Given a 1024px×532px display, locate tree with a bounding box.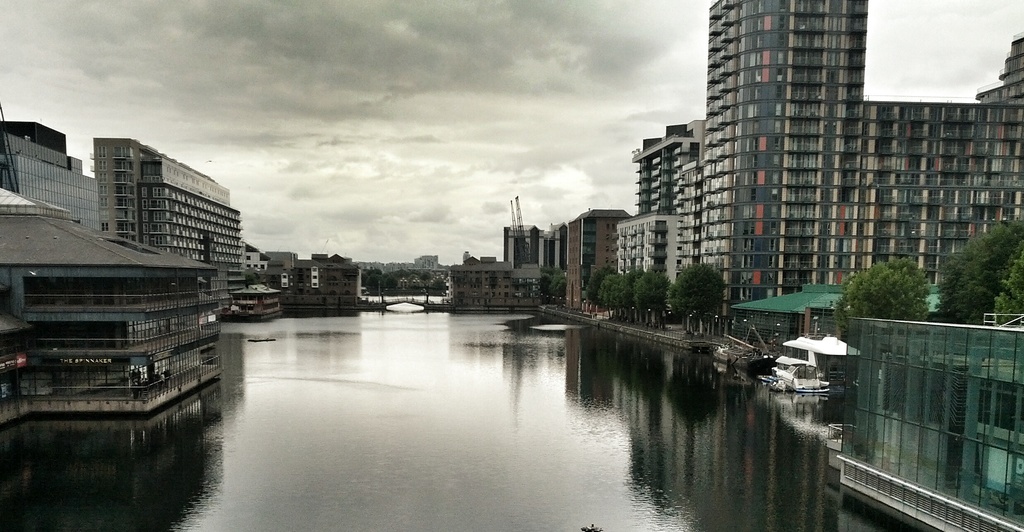
Located: bbox=[825, 254, 929, 386].
